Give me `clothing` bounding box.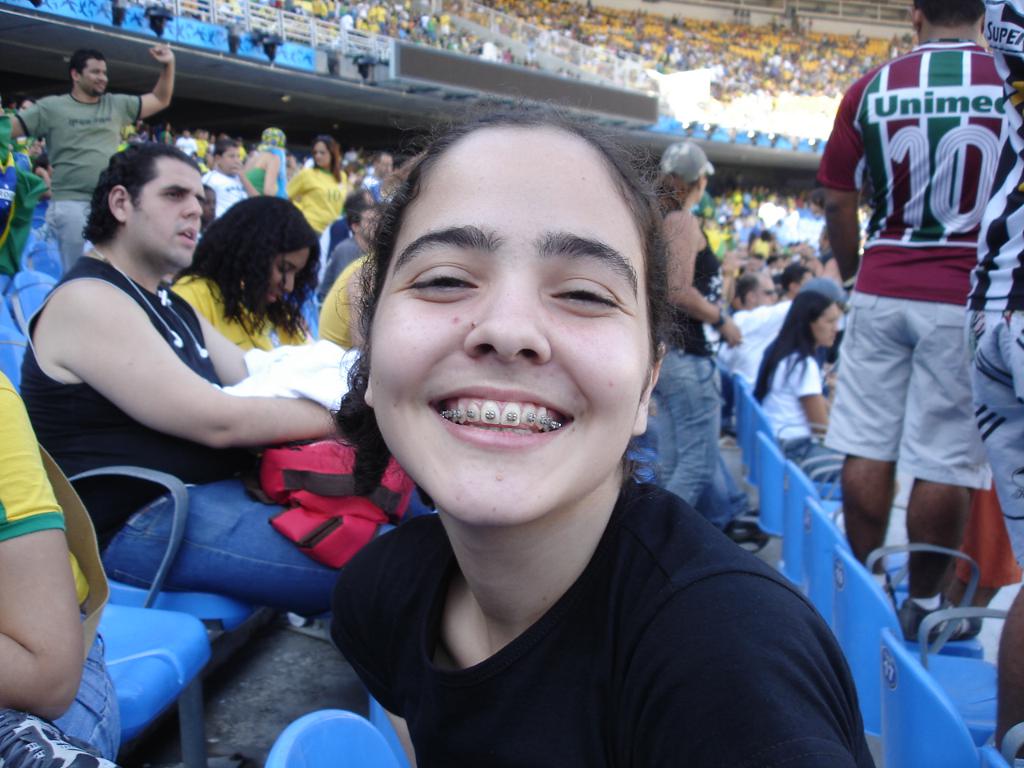
(816, 46, 1004, 294).
